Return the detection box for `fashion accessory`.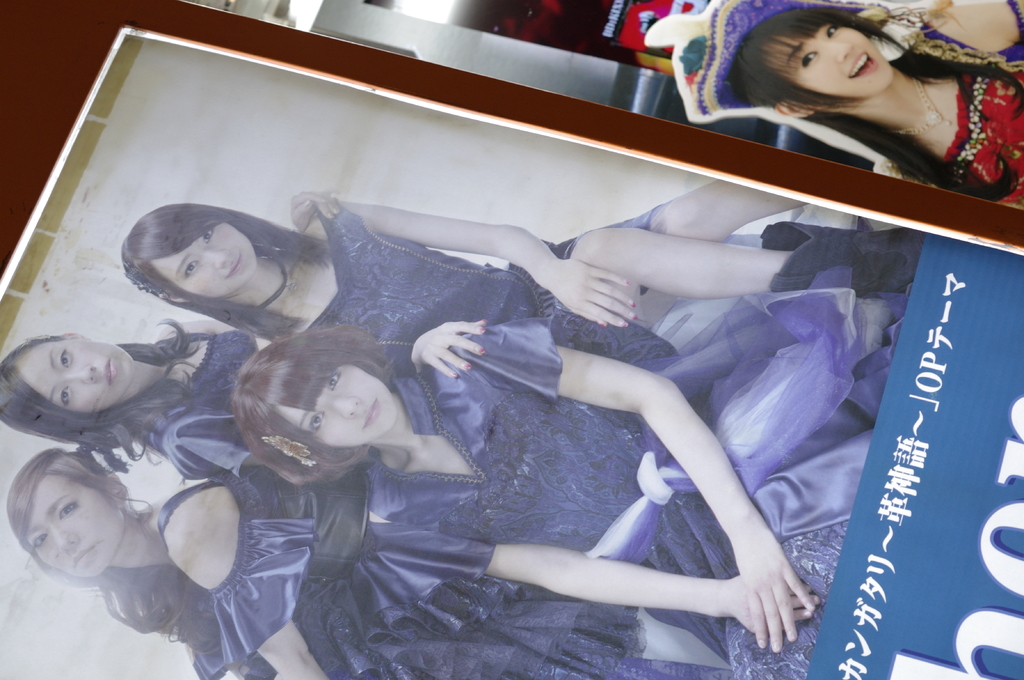
crop(477, 350, 483, 354).
